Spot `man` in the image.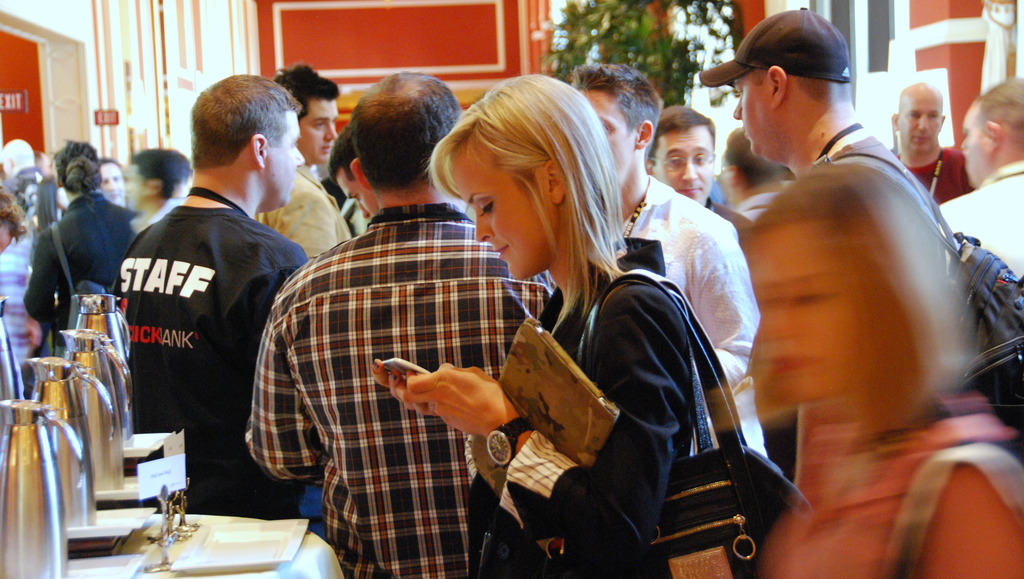
`man` found at locate(238, 69, 559, 578).
